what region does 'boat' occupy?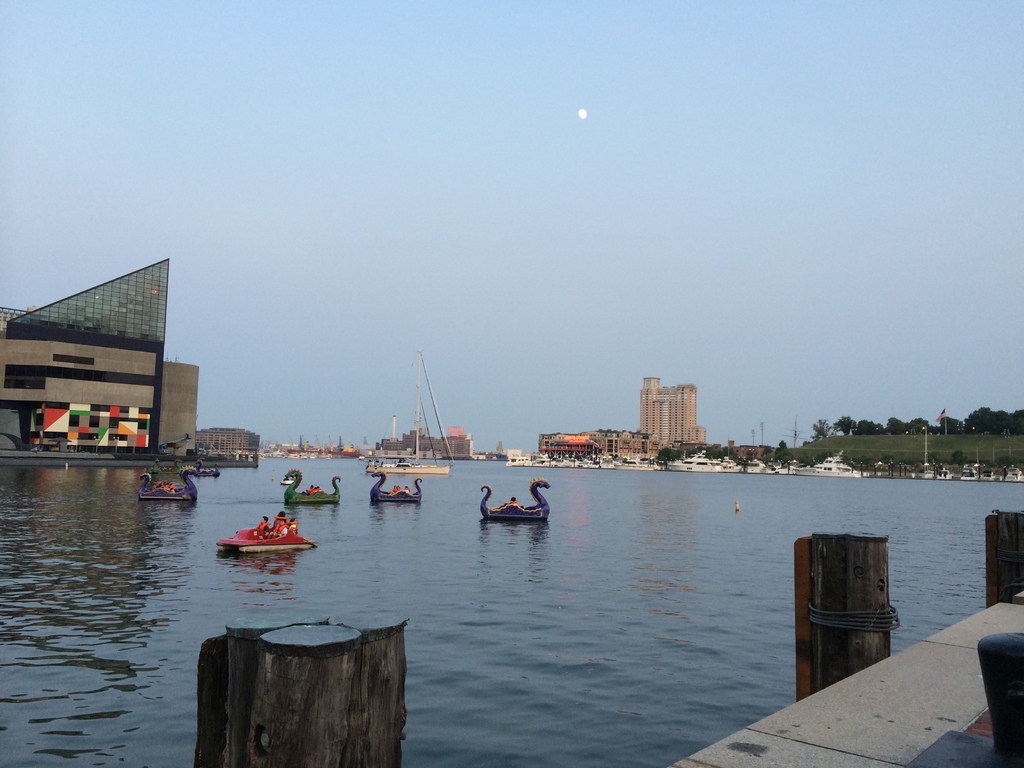
960,463,973,481.
